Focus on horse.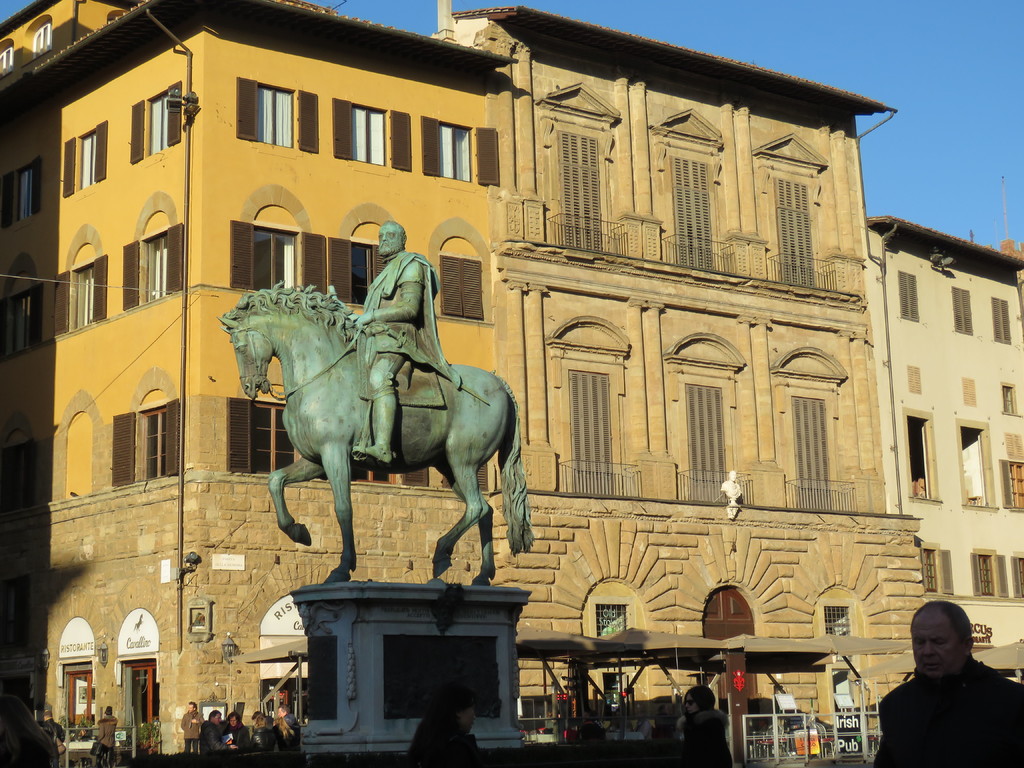
Focused at locate(218, 278, 538, 589).
